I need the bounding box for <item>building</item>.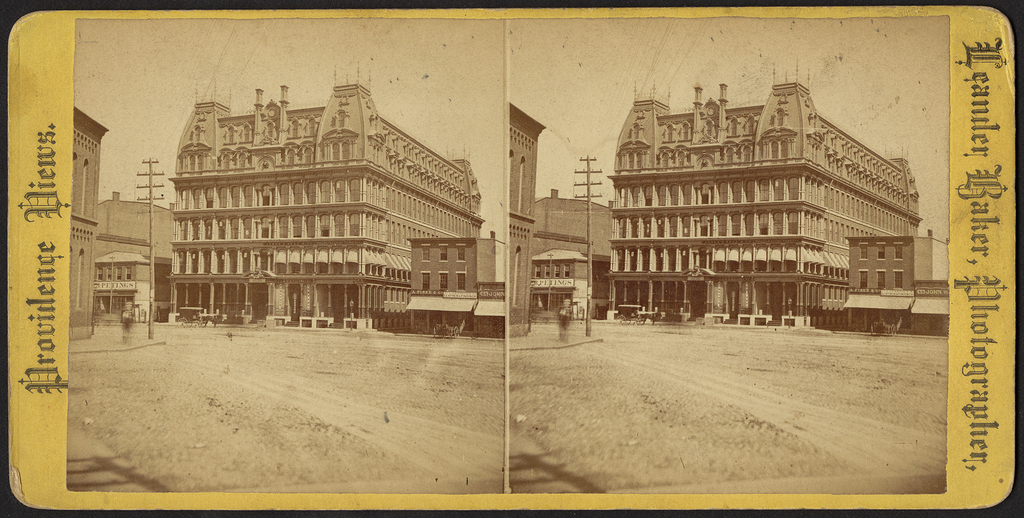
Here it is: rect(102, 199, 174, 312).
